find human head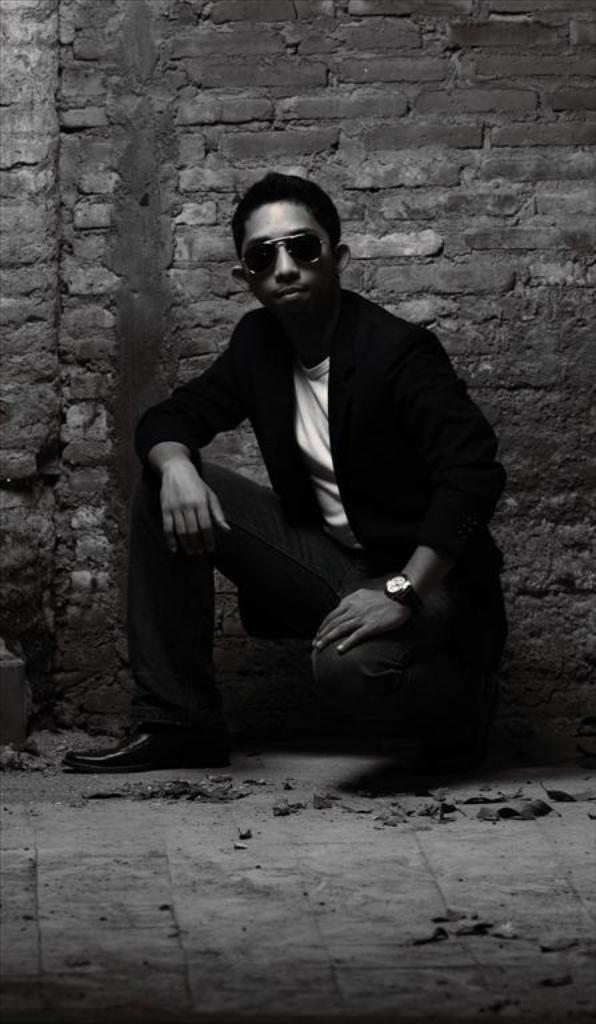
[x1=237, y1=168, x2=336, y2=303]
